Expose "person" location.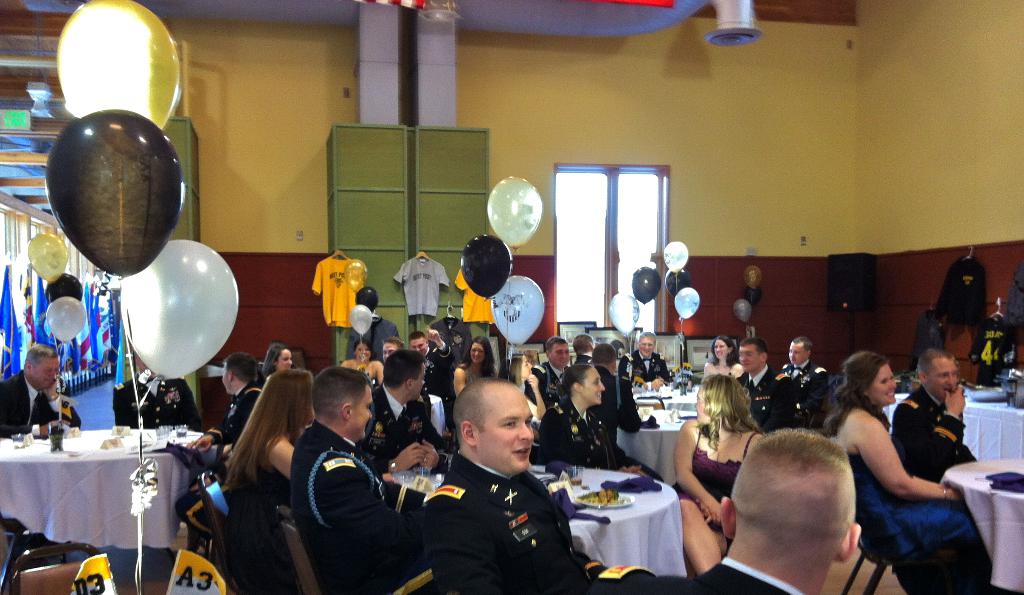
Exposed at (294, 363, 417, 594).
